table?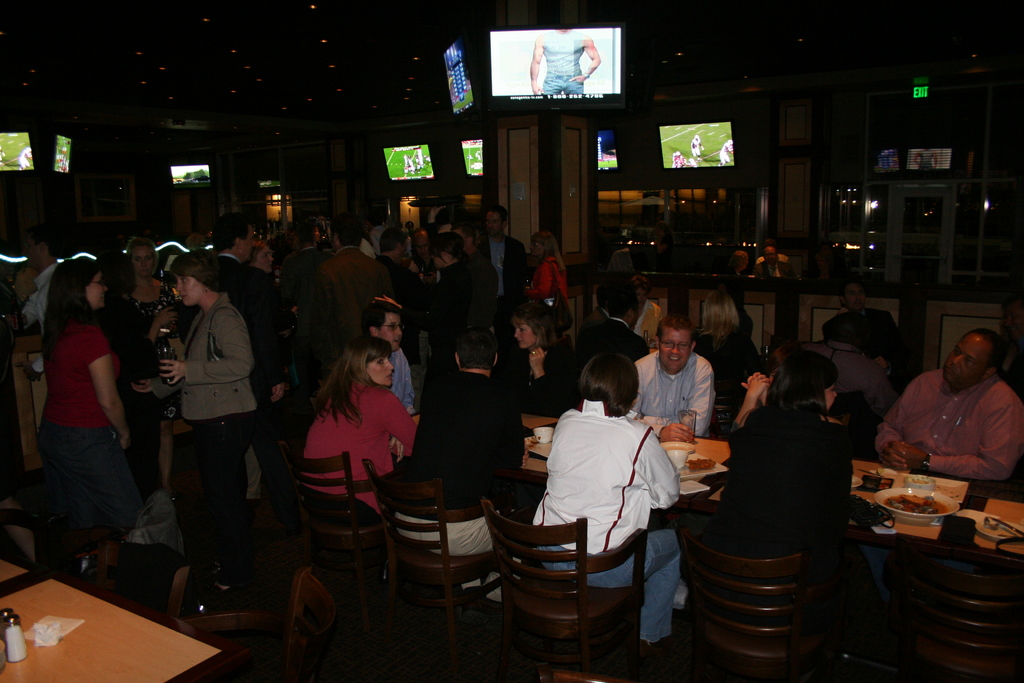
bbox=[970, 495, 1023, 598]
